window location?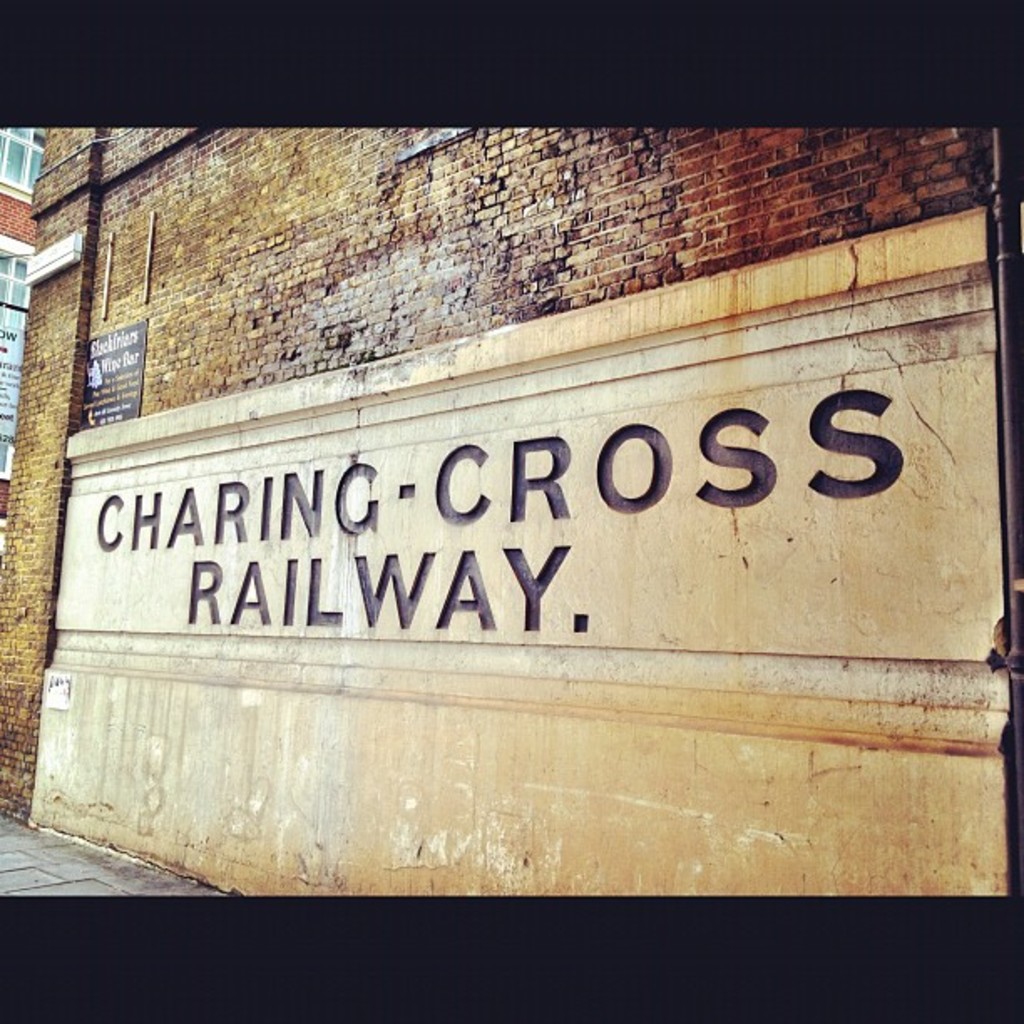
x1=0, y1=119, x2=37, y2=209
